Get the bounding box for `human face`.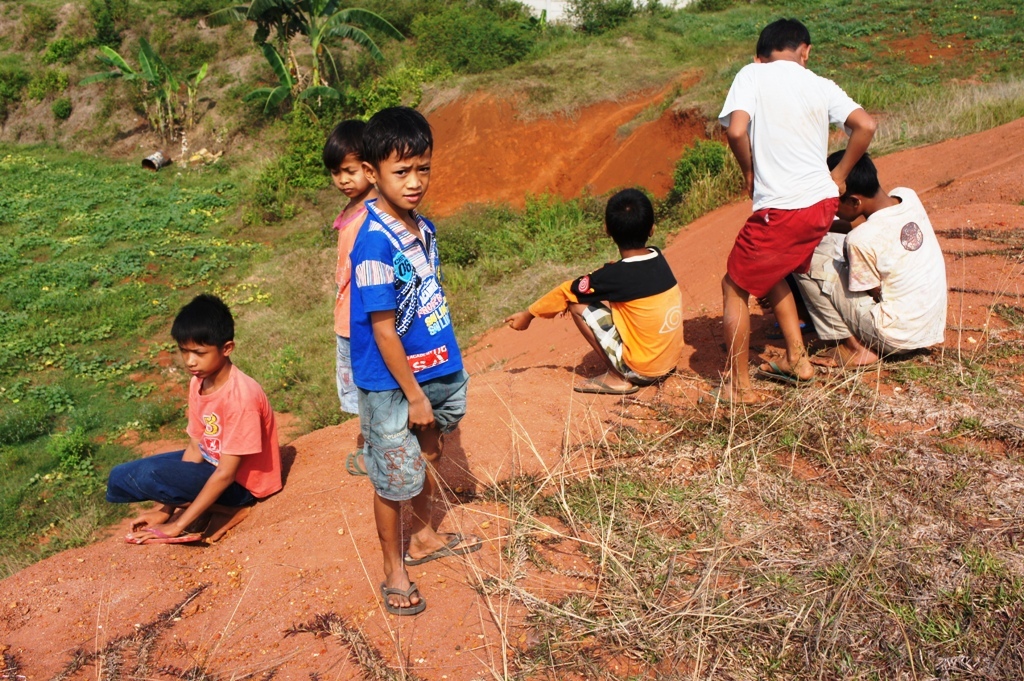
rect(330, 150, 368, 200).
